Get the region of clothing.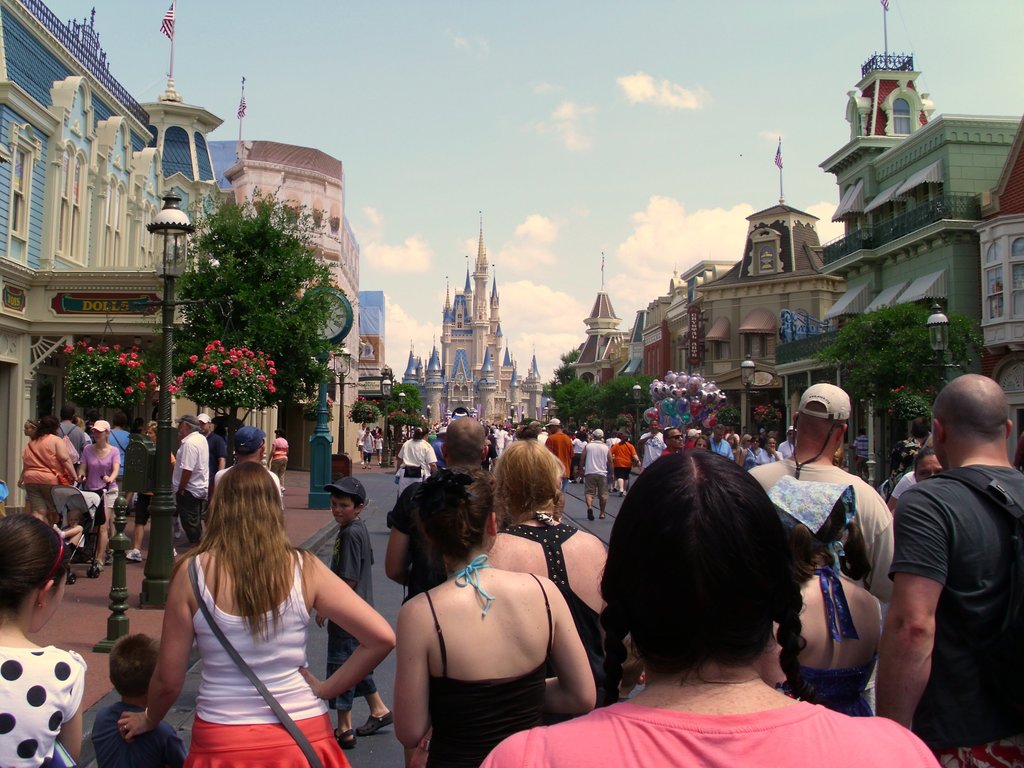
box(271, 437, 290, 460).
